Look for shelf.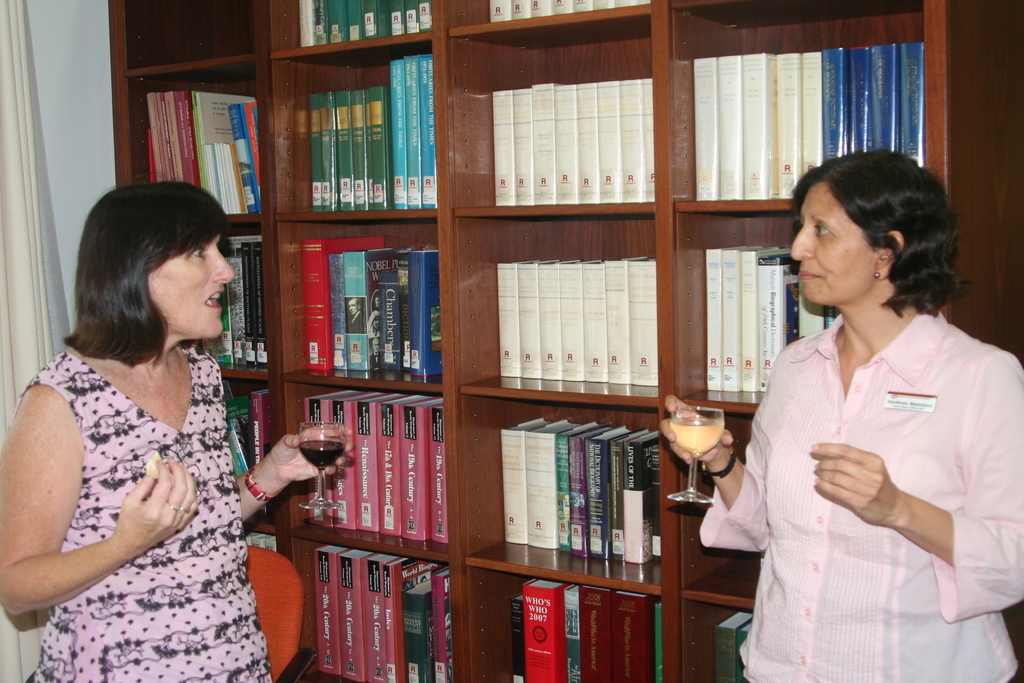
Found: region(454, 406, 671, 583).
